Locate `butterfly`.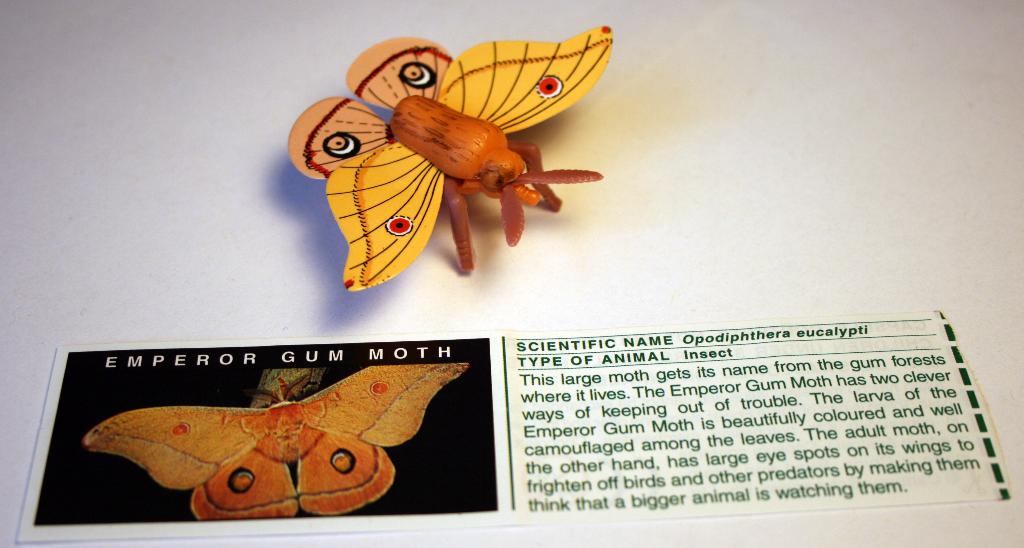
Bounding box: pyautogui.locateOnScreen(86, 364, 468, 516).
